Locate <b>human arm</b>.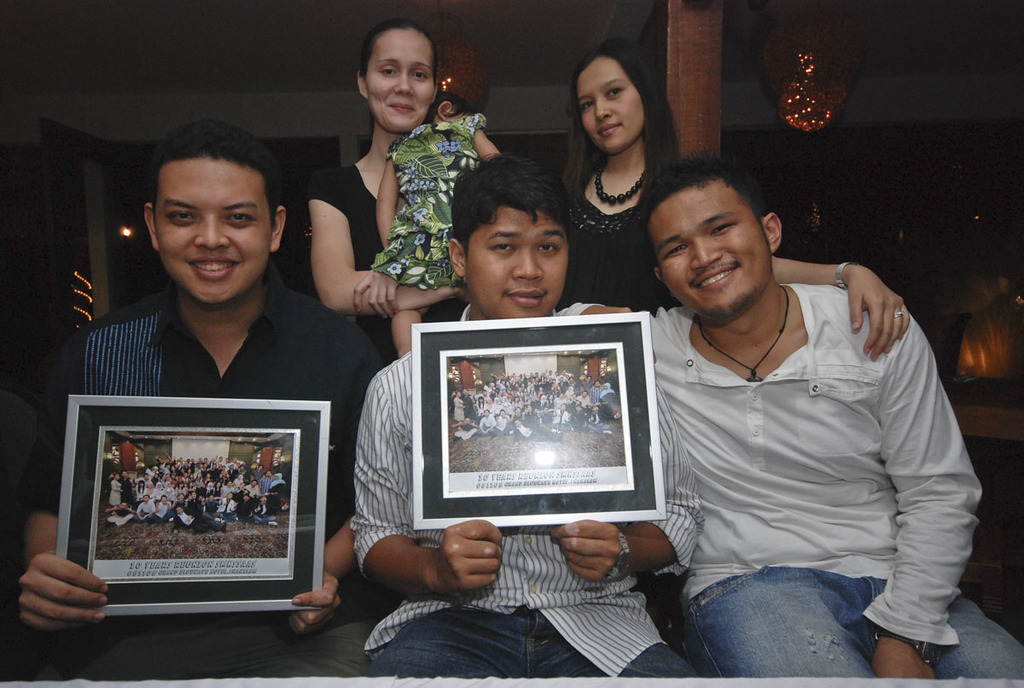
Bounding box: <bbox>373, 158, 399, 252</bbox>.
